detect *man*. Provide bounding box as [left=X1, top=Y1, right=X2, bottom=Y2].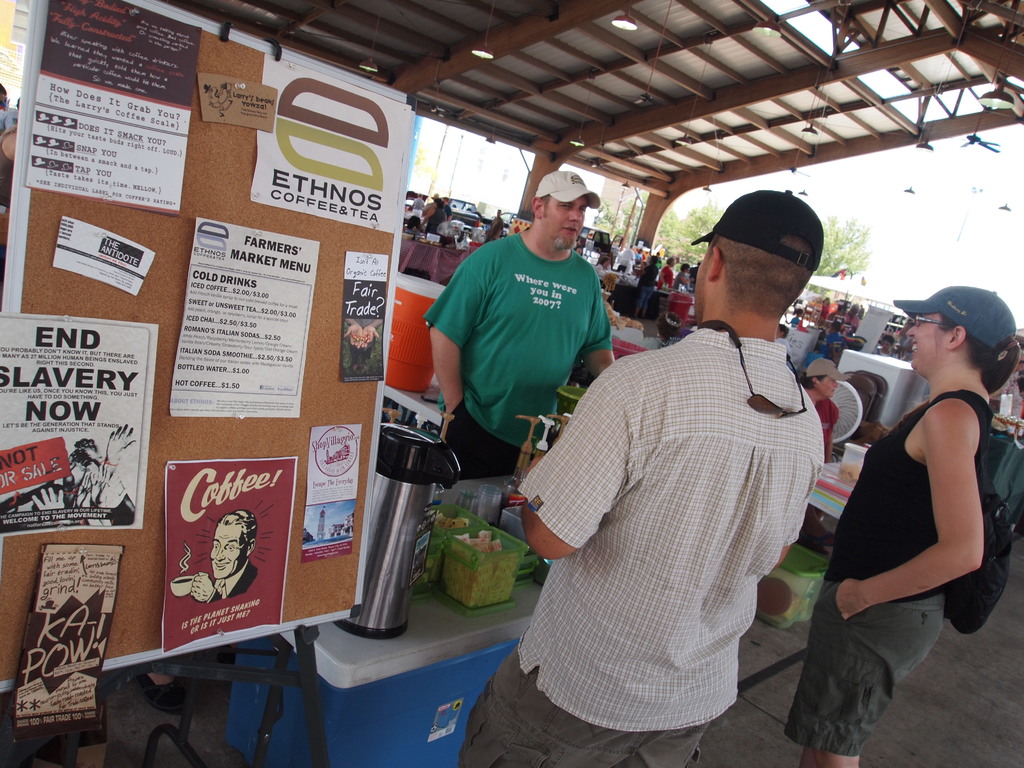
[left=628, top=252, right=659, bottom=321].
